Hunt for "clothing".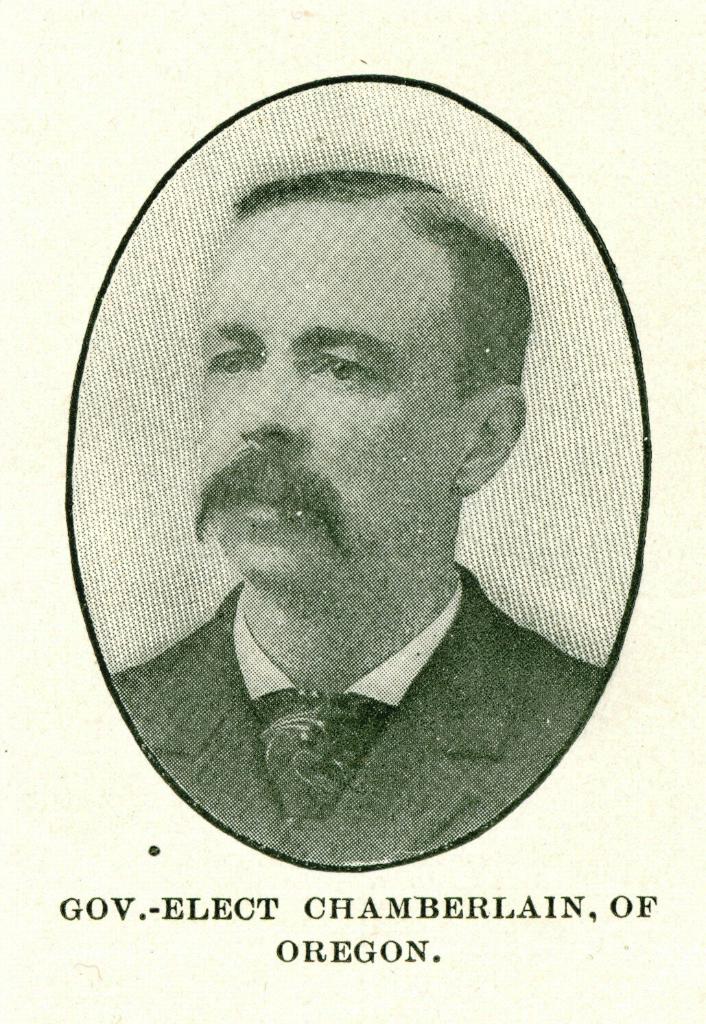
Hunted down at {"x1": 106, "y1": 551, "x2": 633, "y2": 853}.
